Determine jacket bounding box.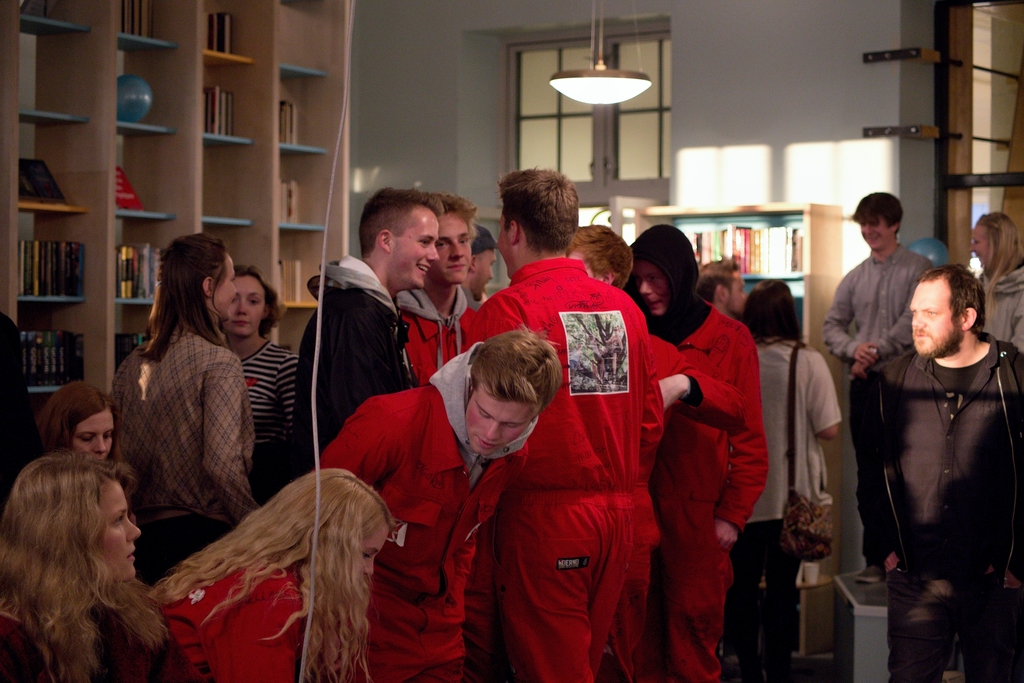
Determined: (x1=289, y1=276, x2=425, y2=488).
